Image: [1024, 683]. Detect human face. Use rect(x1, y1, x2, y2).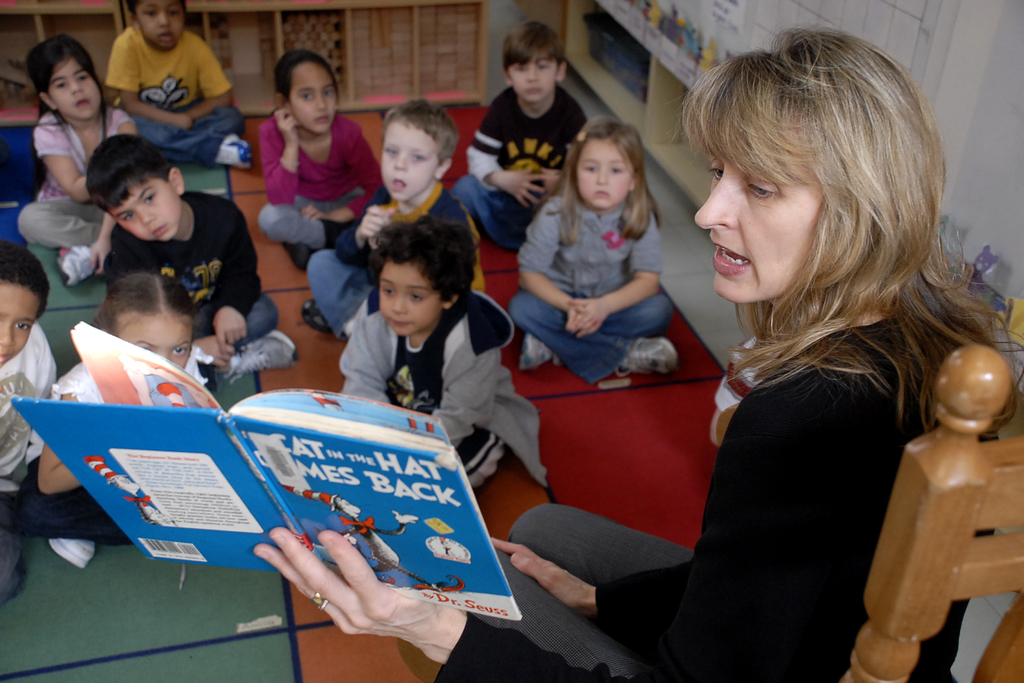
rect(54, 67, 97, 115).
